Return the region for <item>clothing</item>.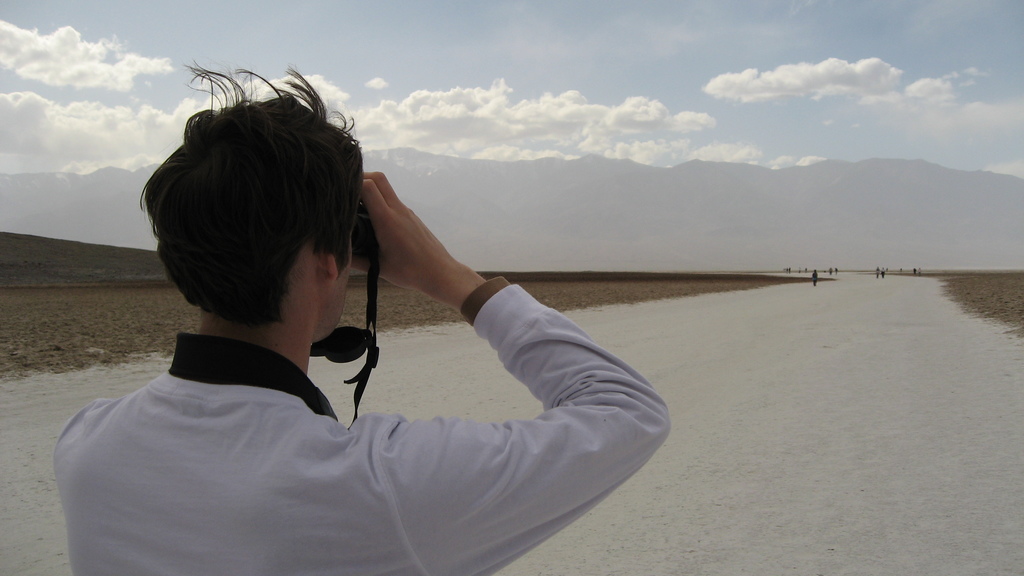
left=56, top=245, right=606, bottom=562.
